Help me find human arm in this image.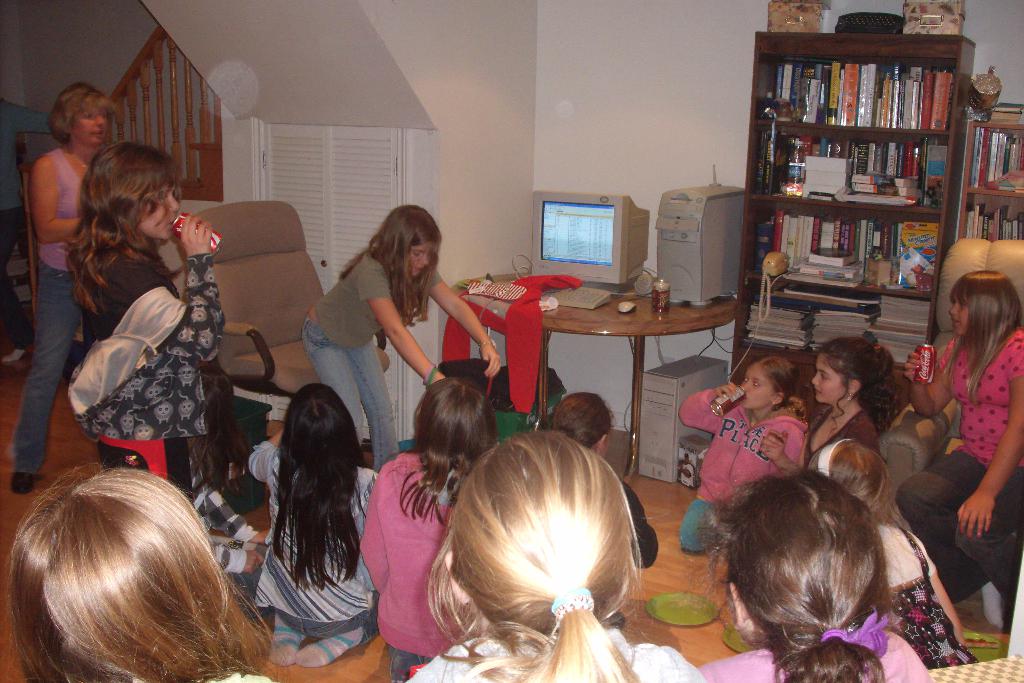
Found it: (964,420,1020,550).
